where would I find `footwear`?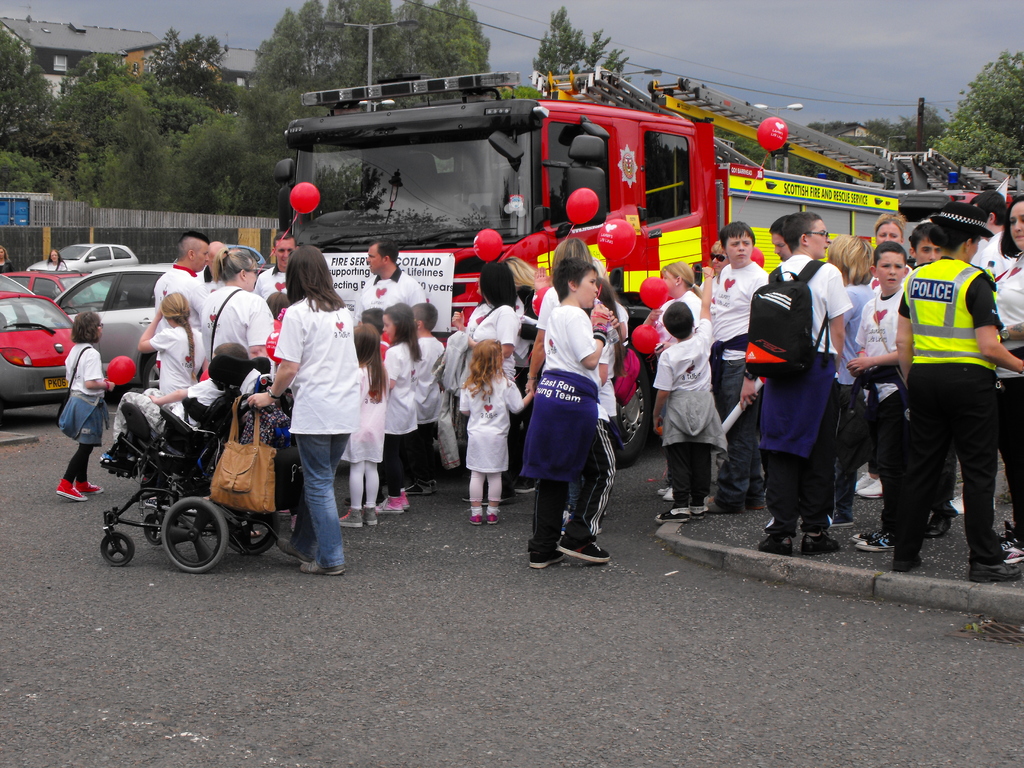
At bbox(658, 486, 670, 493).
